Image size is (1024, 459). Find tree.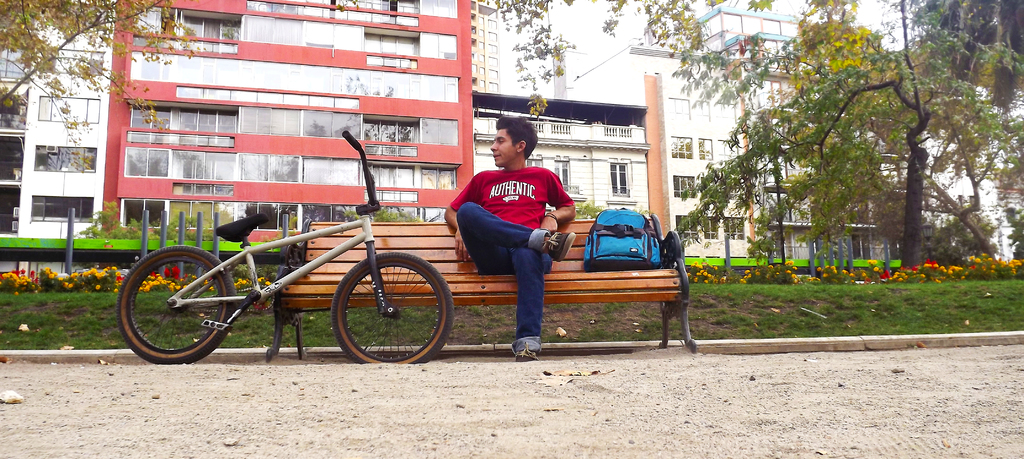
bbox=(484, 0, 579, 89).
